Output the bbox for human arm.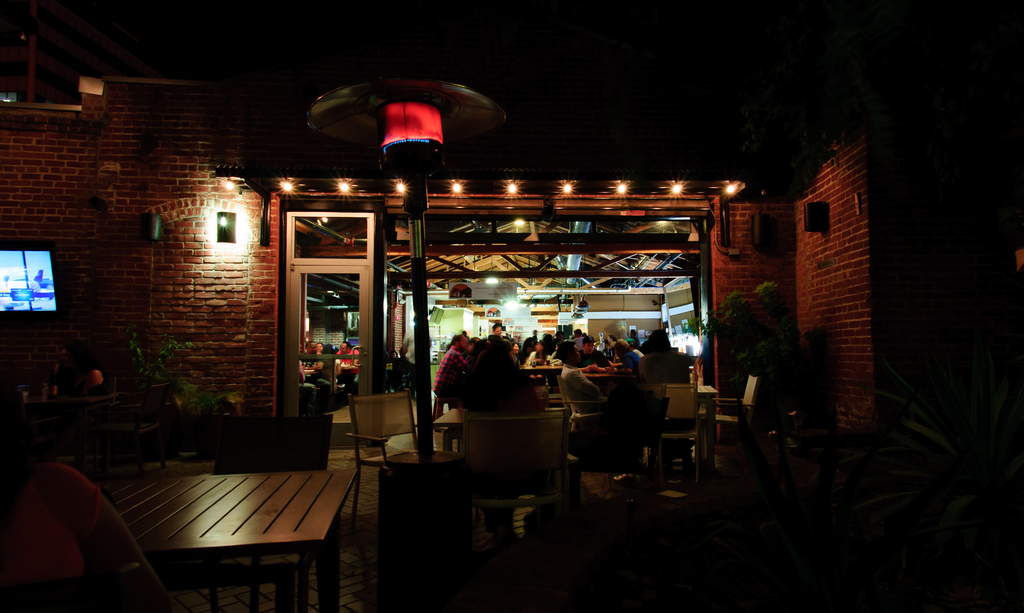
351/348/356/360.
